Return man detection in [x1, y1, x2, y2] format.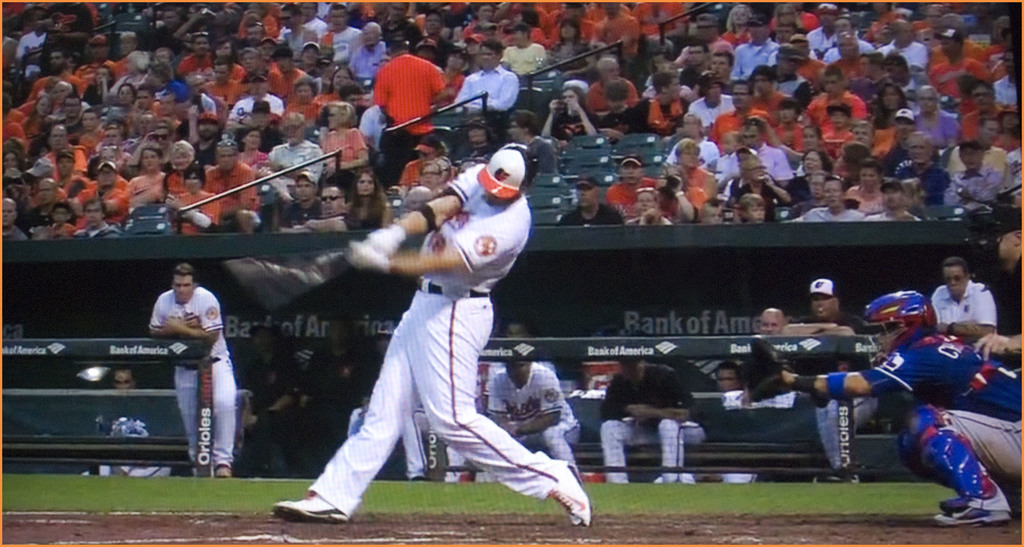
[596, 354, 710, 479].
